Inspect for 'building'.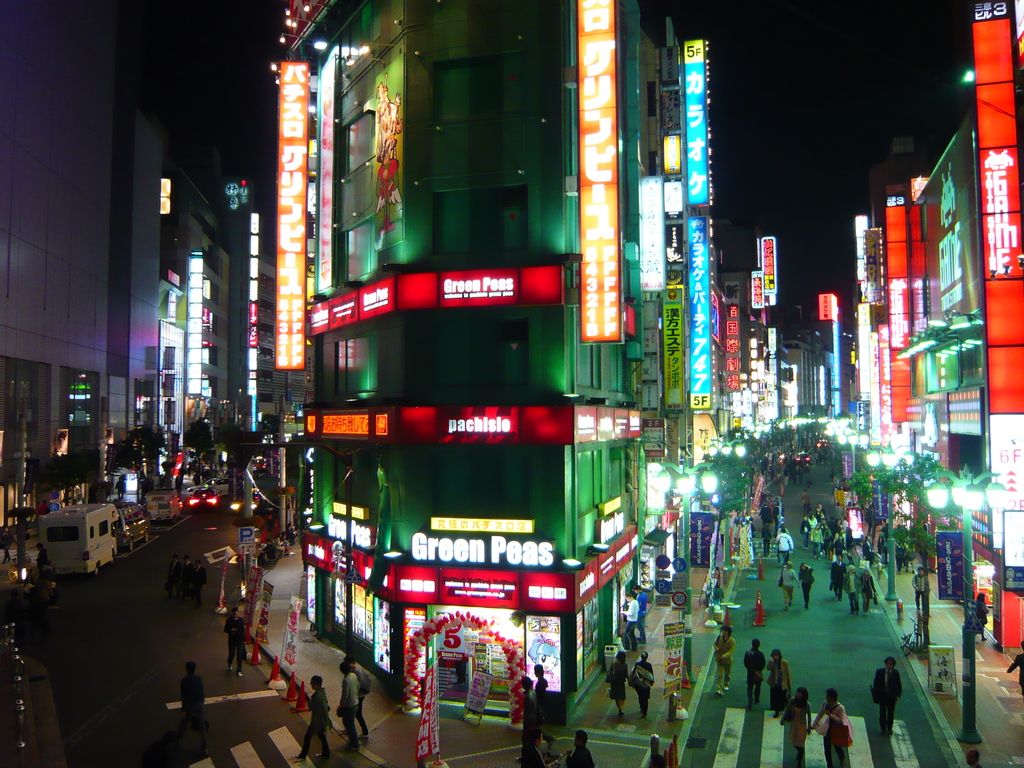
Inspection: x1=261, y1=0, x2=714, y2=724.
